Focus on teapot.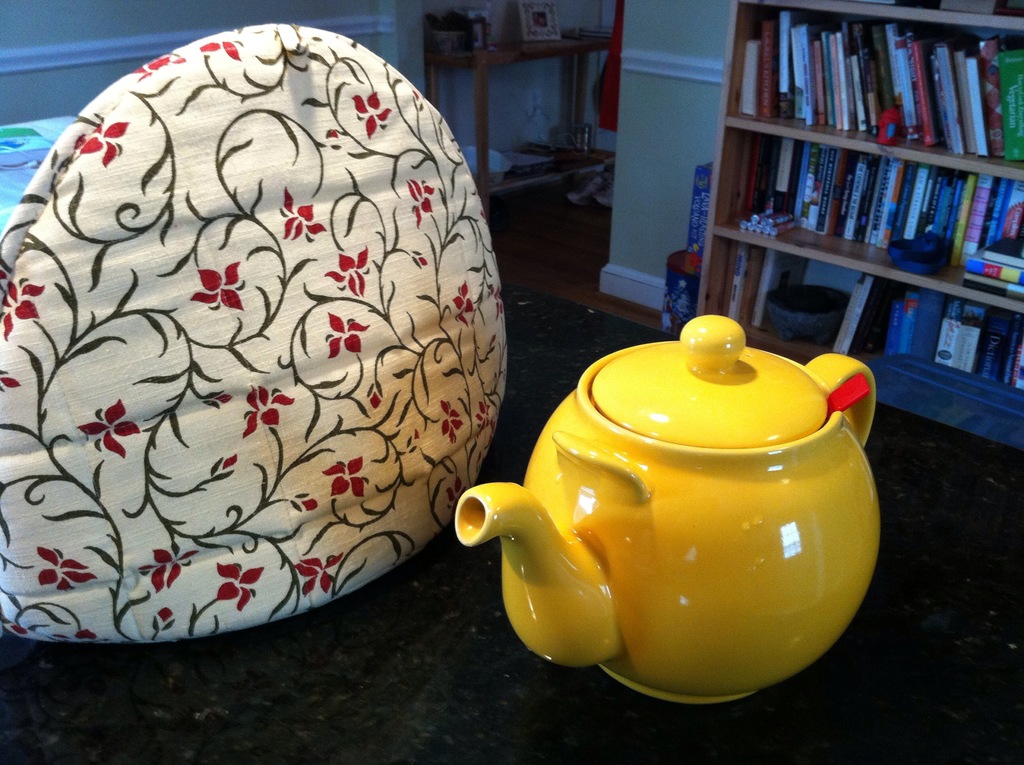
Focused at [454,312,883,708].
